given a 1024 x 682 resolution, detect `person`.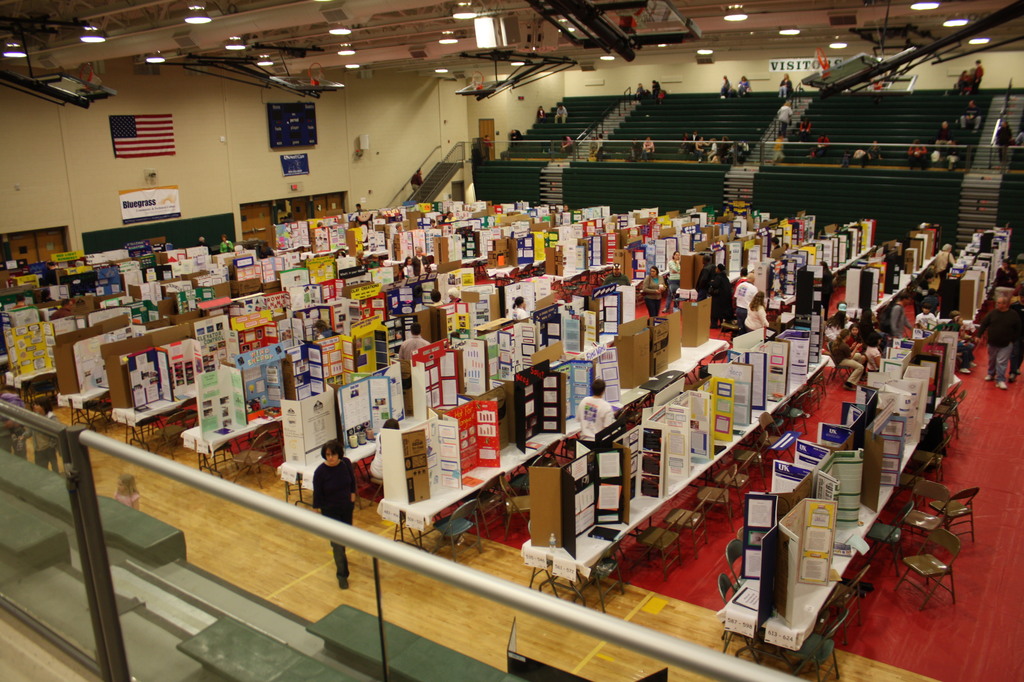
(x1=887, y1=294, x2=911, y2=338).
